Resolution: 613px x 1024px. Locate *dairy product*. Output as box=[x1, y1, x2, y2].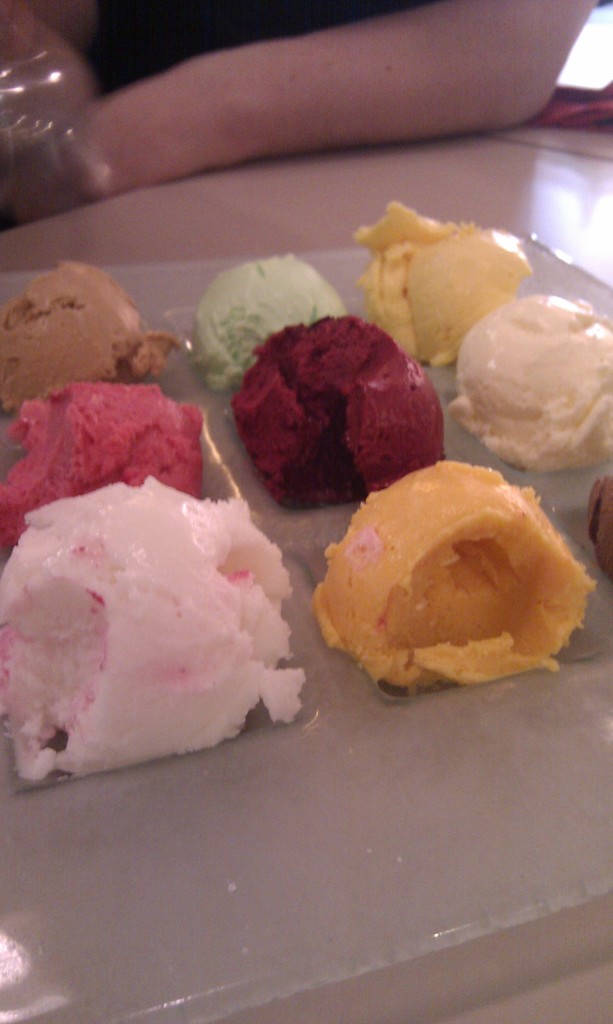
box=[386, 232, 545, 372].
